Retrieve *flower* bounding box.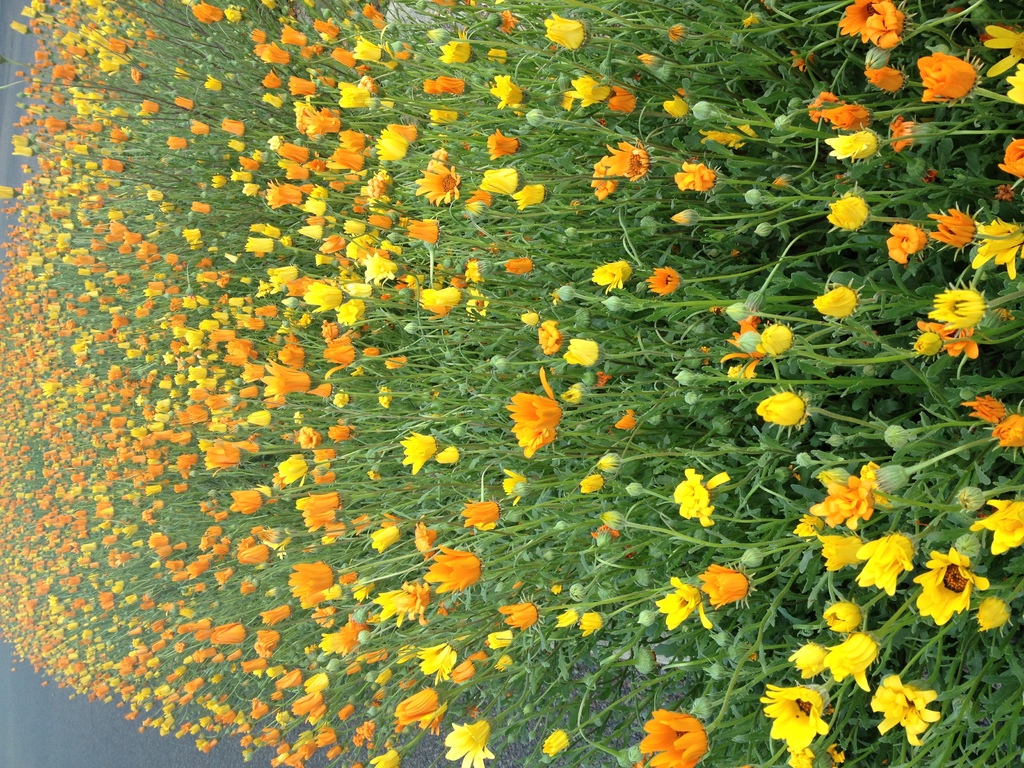
Bounding box: (226, 168, 252, 185).
